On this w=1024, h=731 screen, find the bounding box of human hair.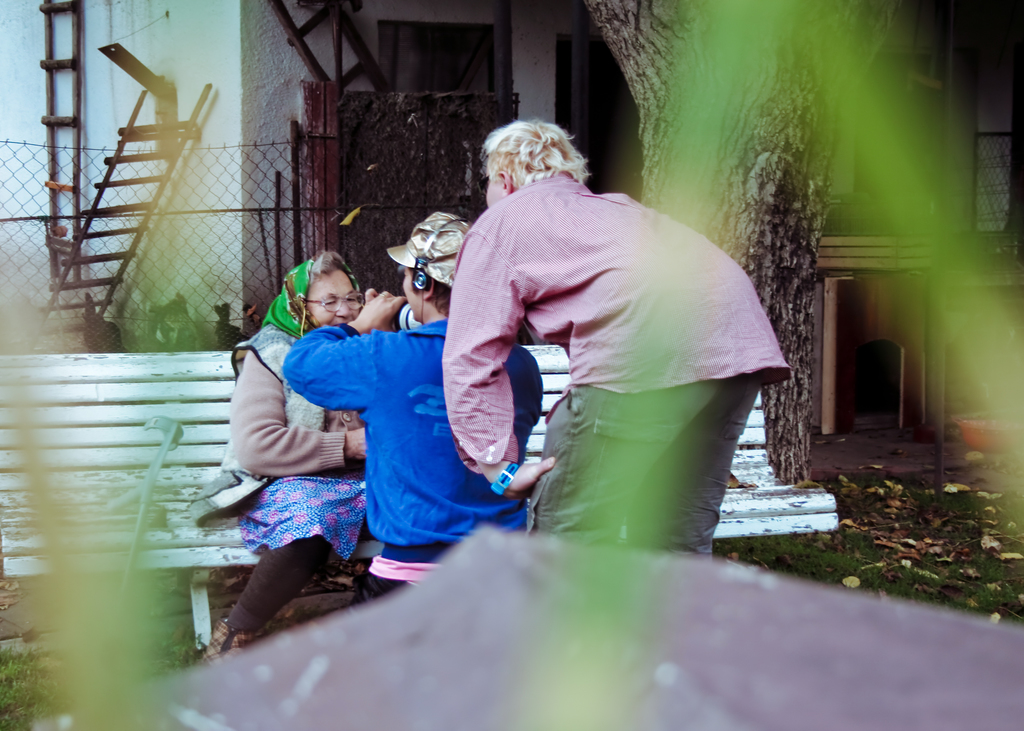
Bounding box: (x1=424, y1=283, x2=455, y2=319).
